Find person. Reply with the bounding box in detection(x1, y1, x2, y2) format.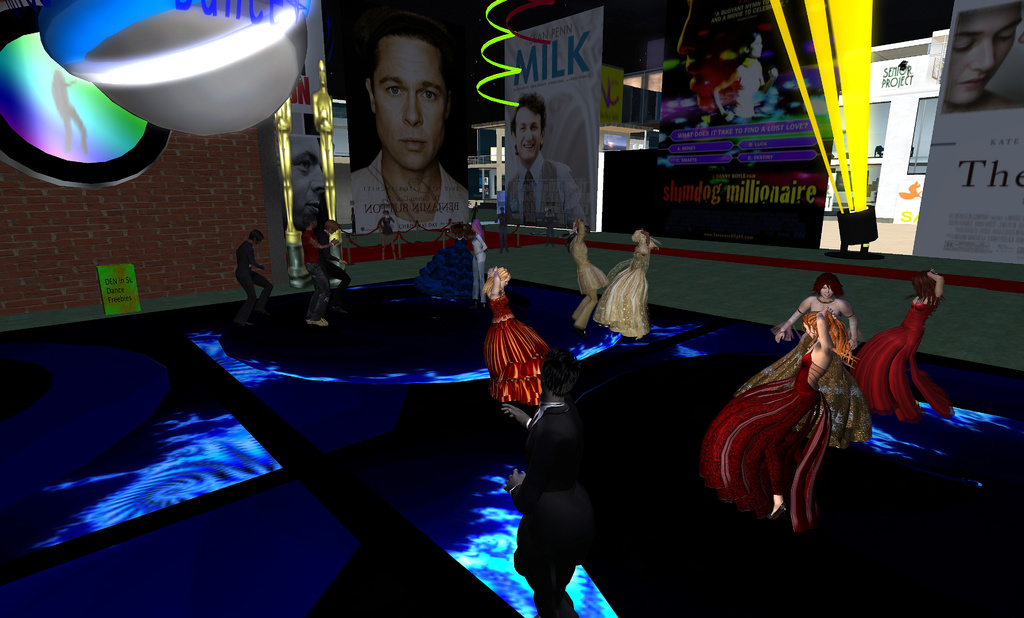
detection(488, 340, 591, 615).
